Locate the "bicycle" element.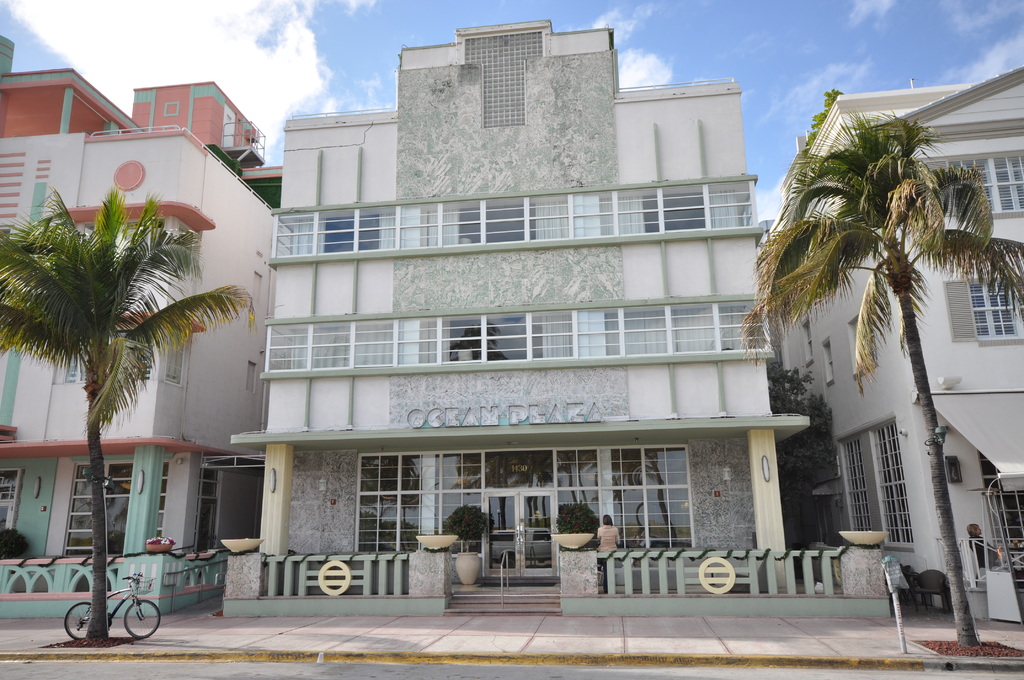
Element bbox: [left=65, top=571, right=164, bottom=639].
